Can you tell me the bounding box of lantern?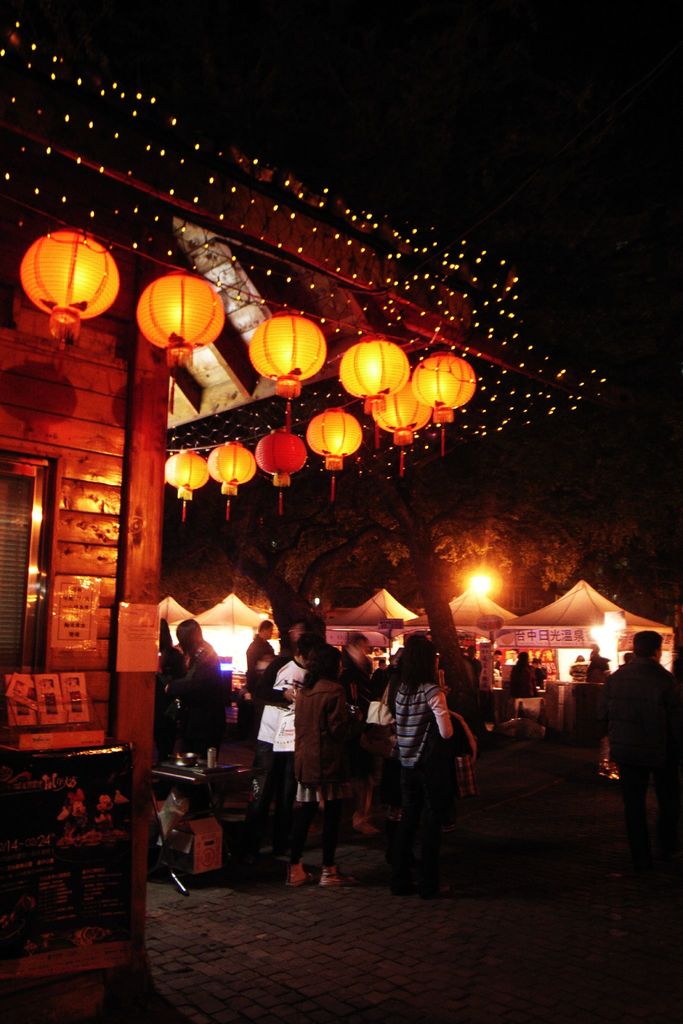
crop(19, 223, 124, 349).
